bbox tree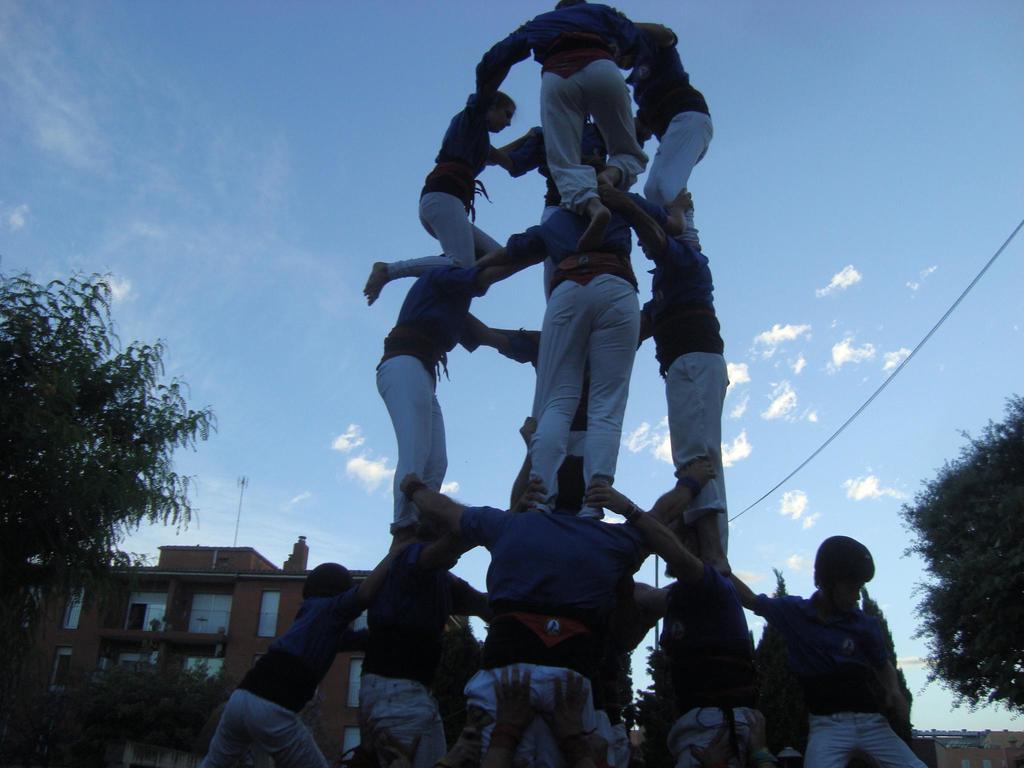
{"left": 17, "top": 238, "right": 210, "bottom": 671}
